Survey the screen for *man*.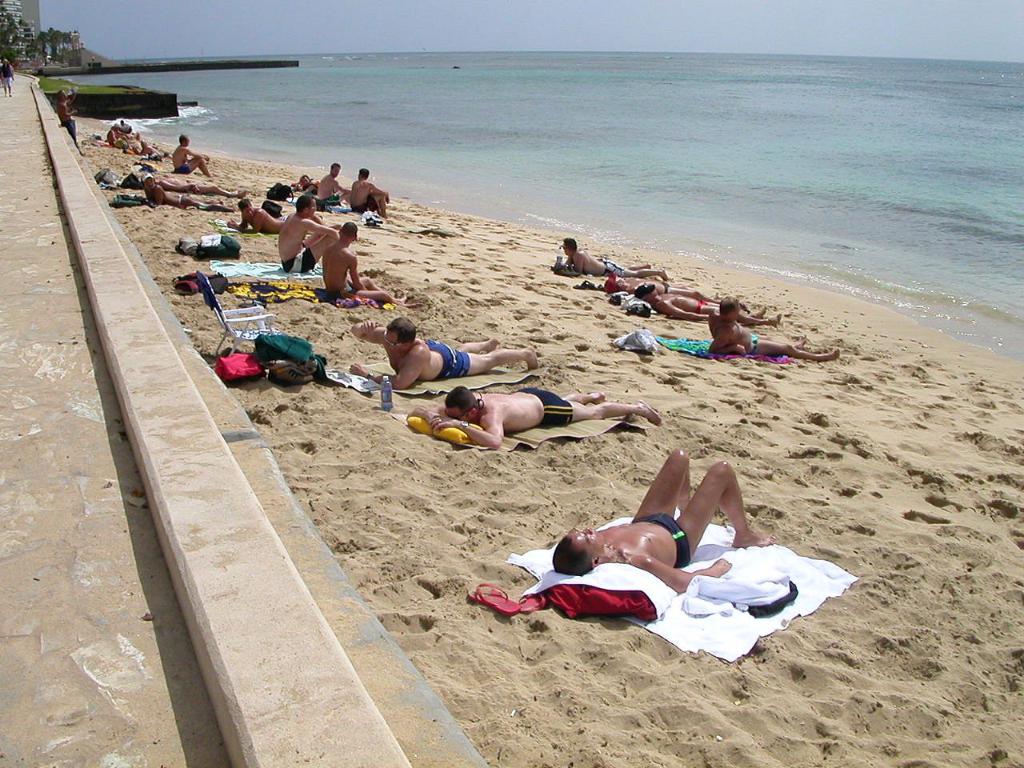
Survey found: detection(106, 124, 127, 150).
